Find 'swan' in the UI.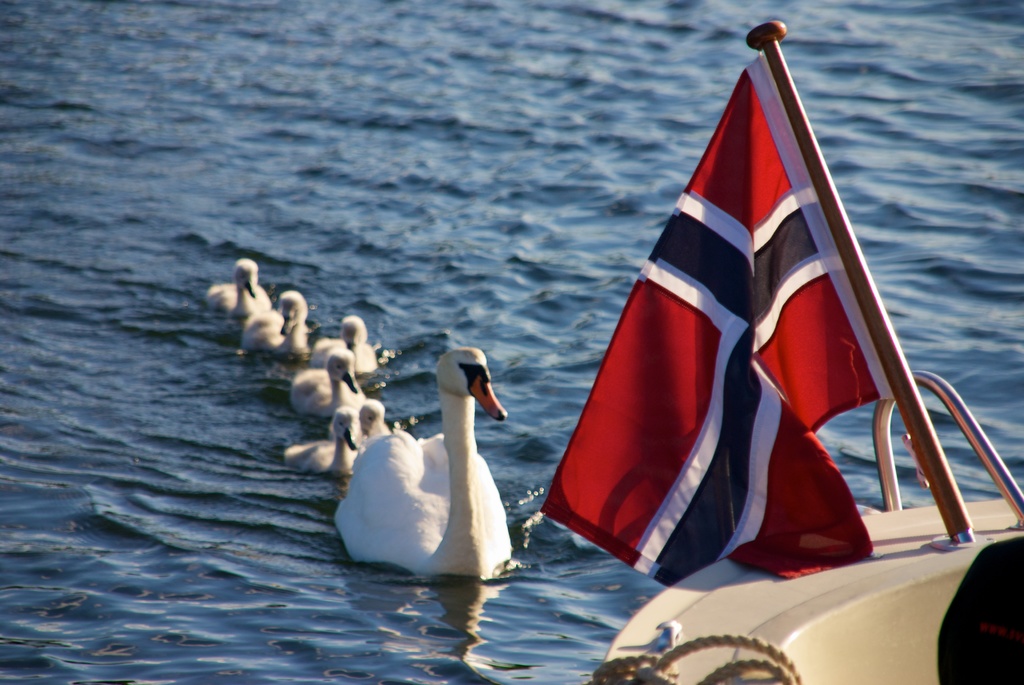
UI element at 342:400:397:442.
